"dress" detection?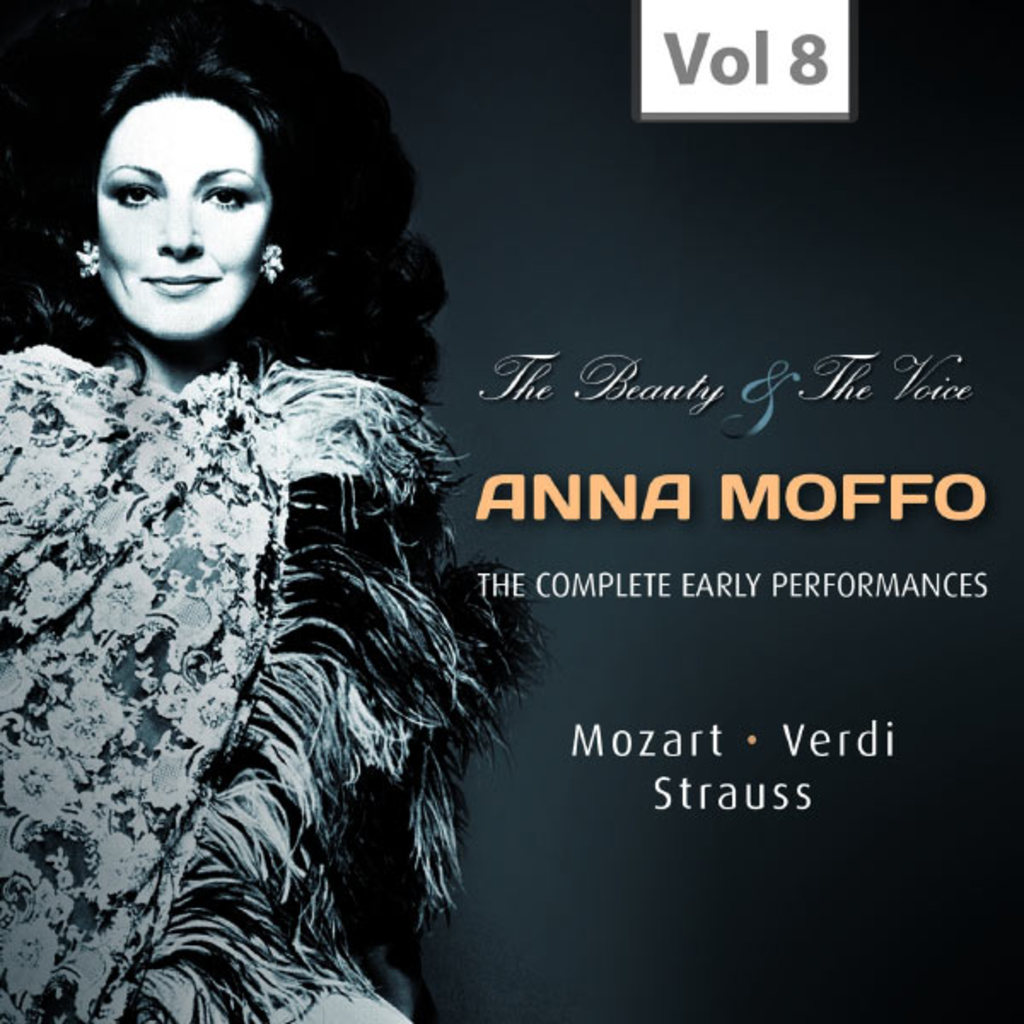
(left=5, top=343, right=546, bottom=1022)
